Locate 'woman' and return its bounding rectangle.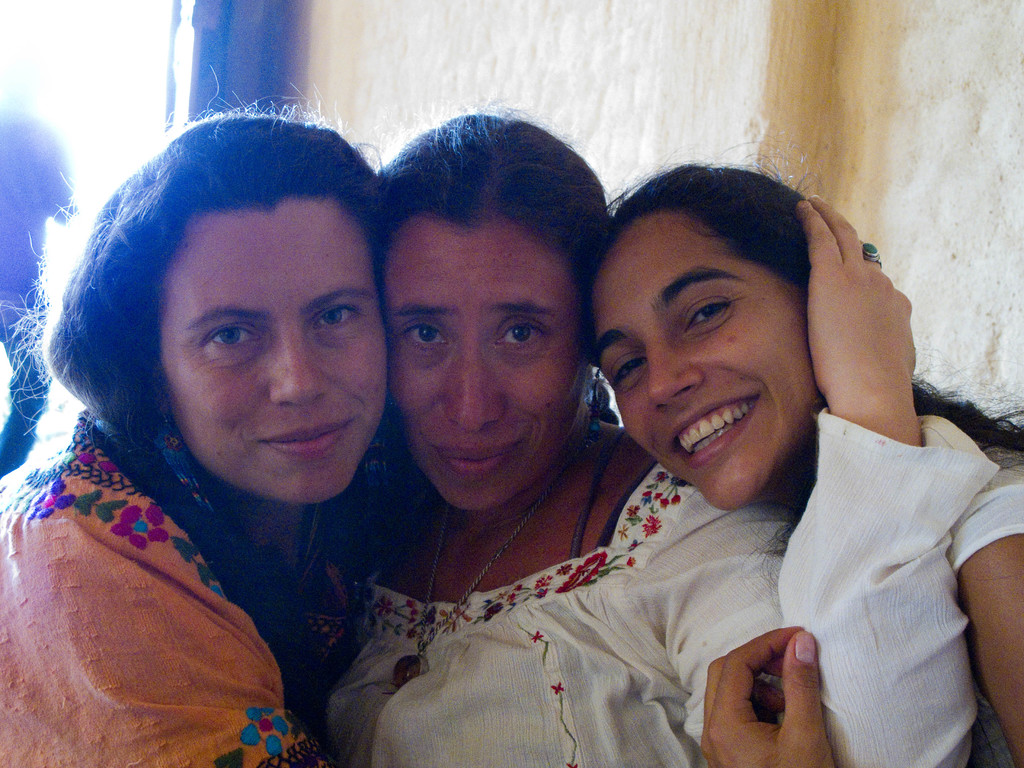
select_region(297, 115, 1001, 767).
